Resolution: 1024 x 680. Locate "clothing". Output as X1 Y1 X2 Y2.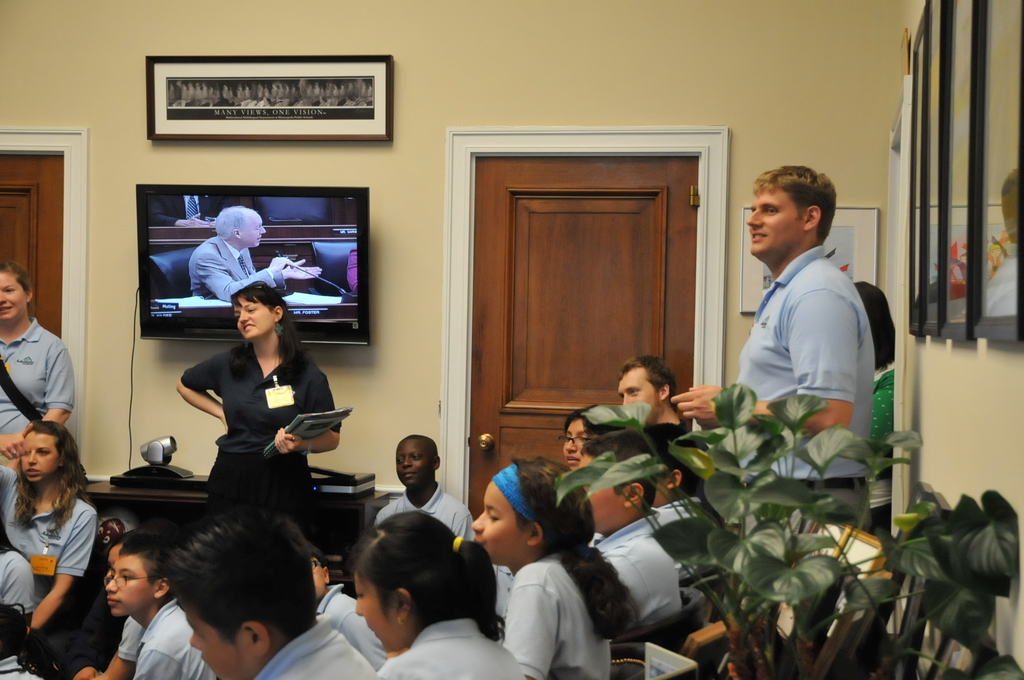
738 243 877 528.
